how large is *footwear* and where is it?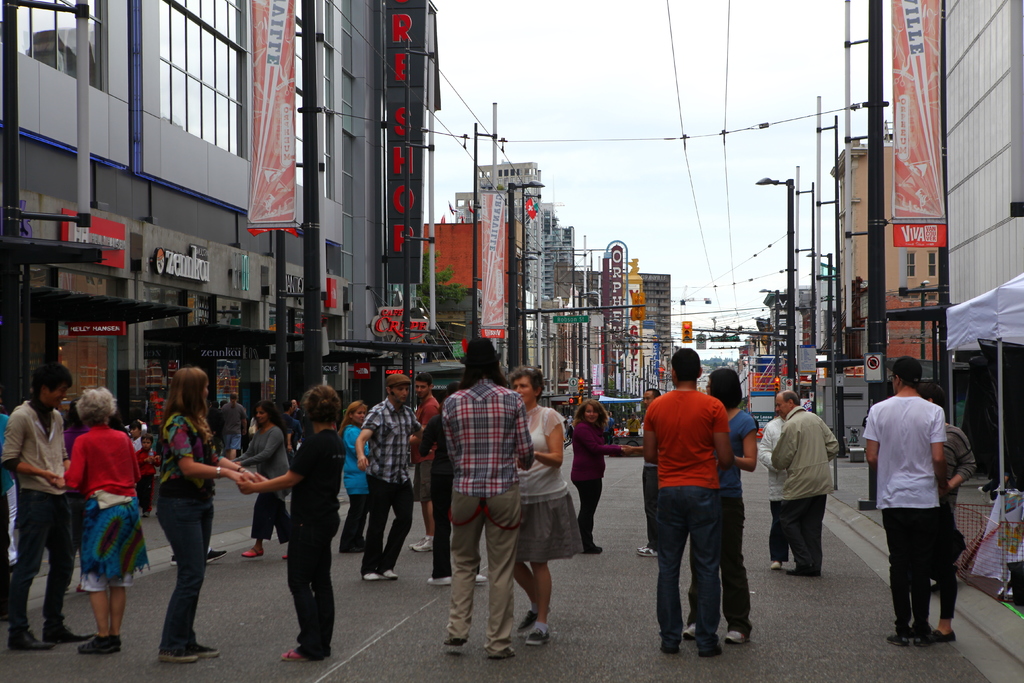
Bounding box: box(515, 602, 549, 633).
